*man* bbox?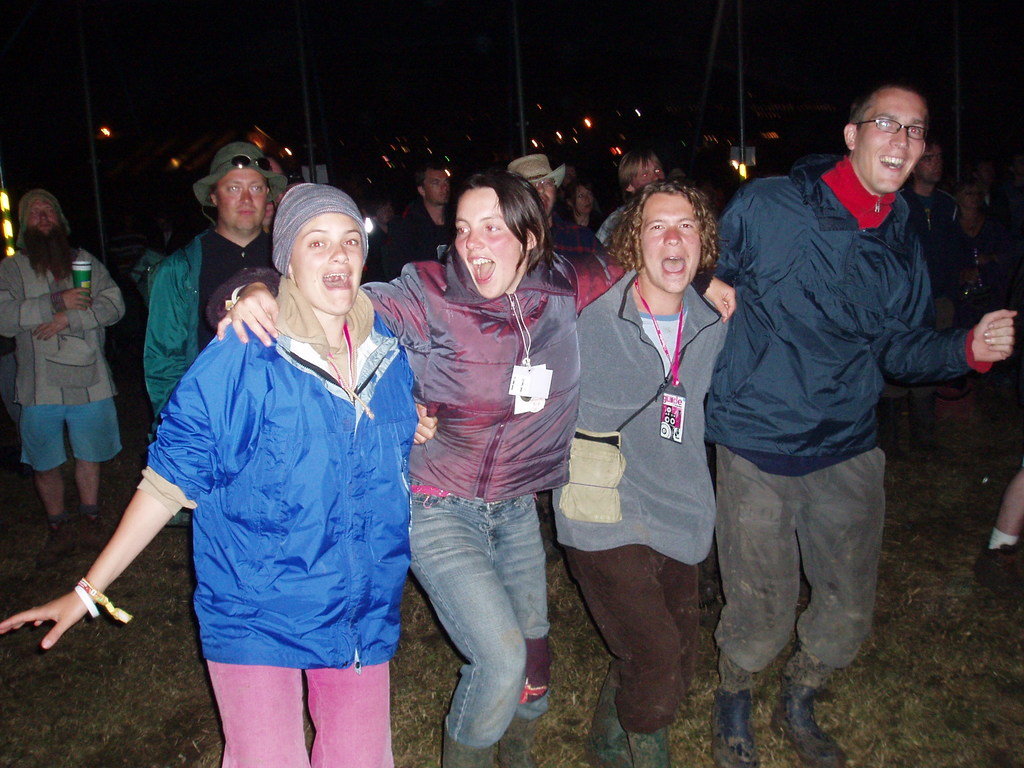
x1=3 y1=188 x2=129 y2=554
